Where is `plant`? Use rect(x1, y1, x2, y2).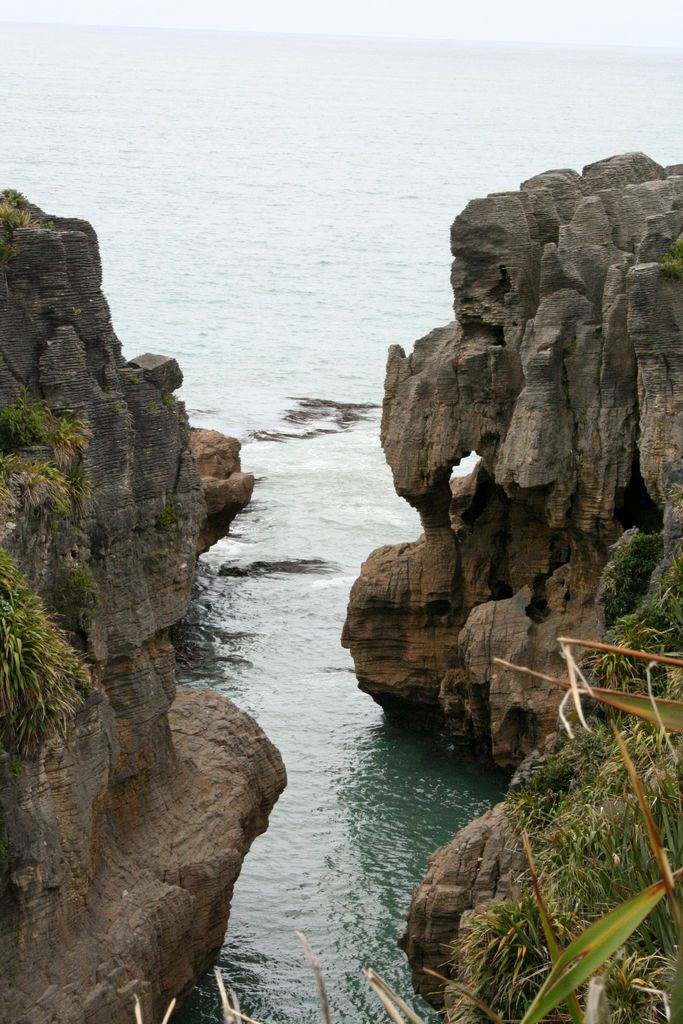
rect(294, 929, 333, 1023).
